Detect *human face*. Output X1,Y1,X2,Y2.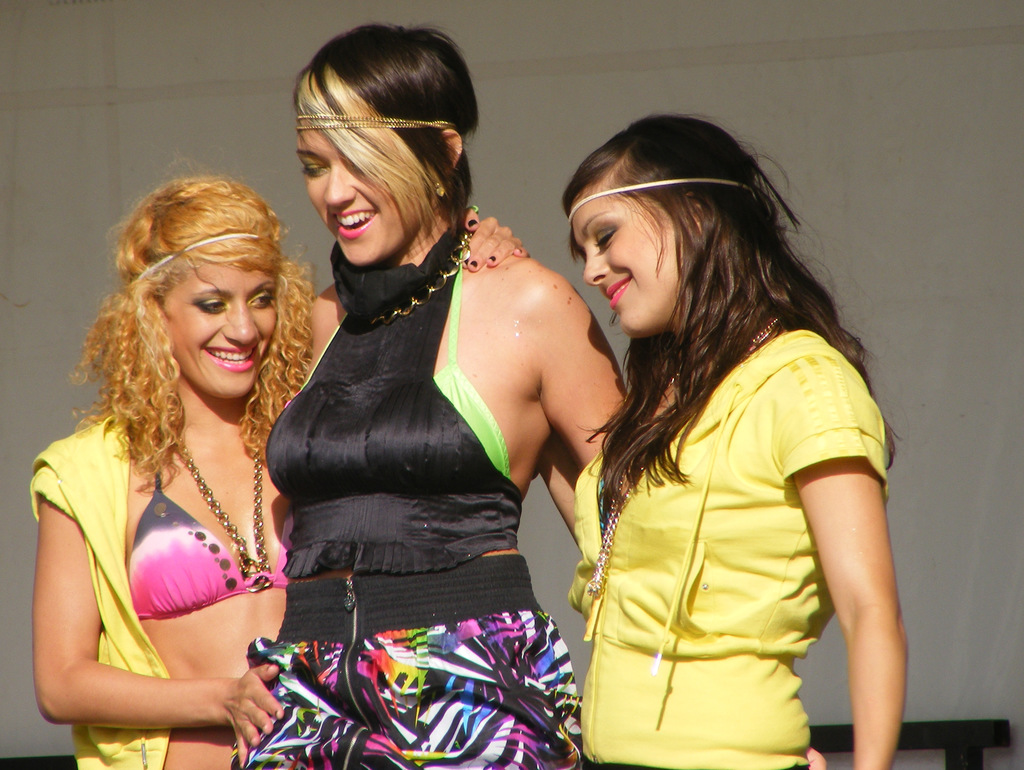
571,183,684,340.
